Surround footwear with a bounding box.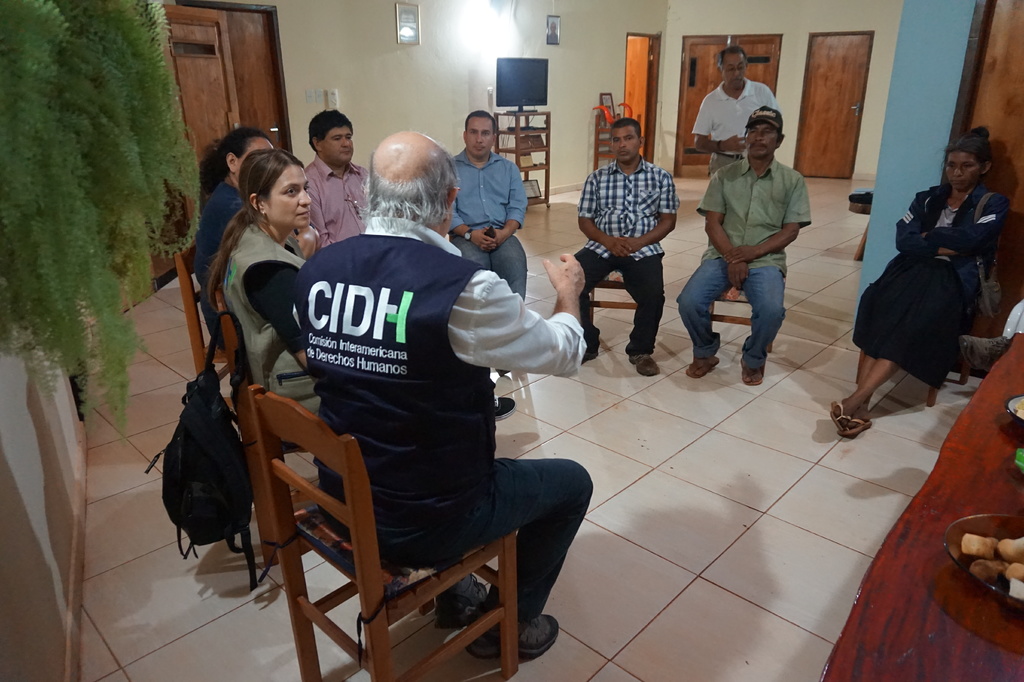
bbox=[465, 616, 557, 656].
